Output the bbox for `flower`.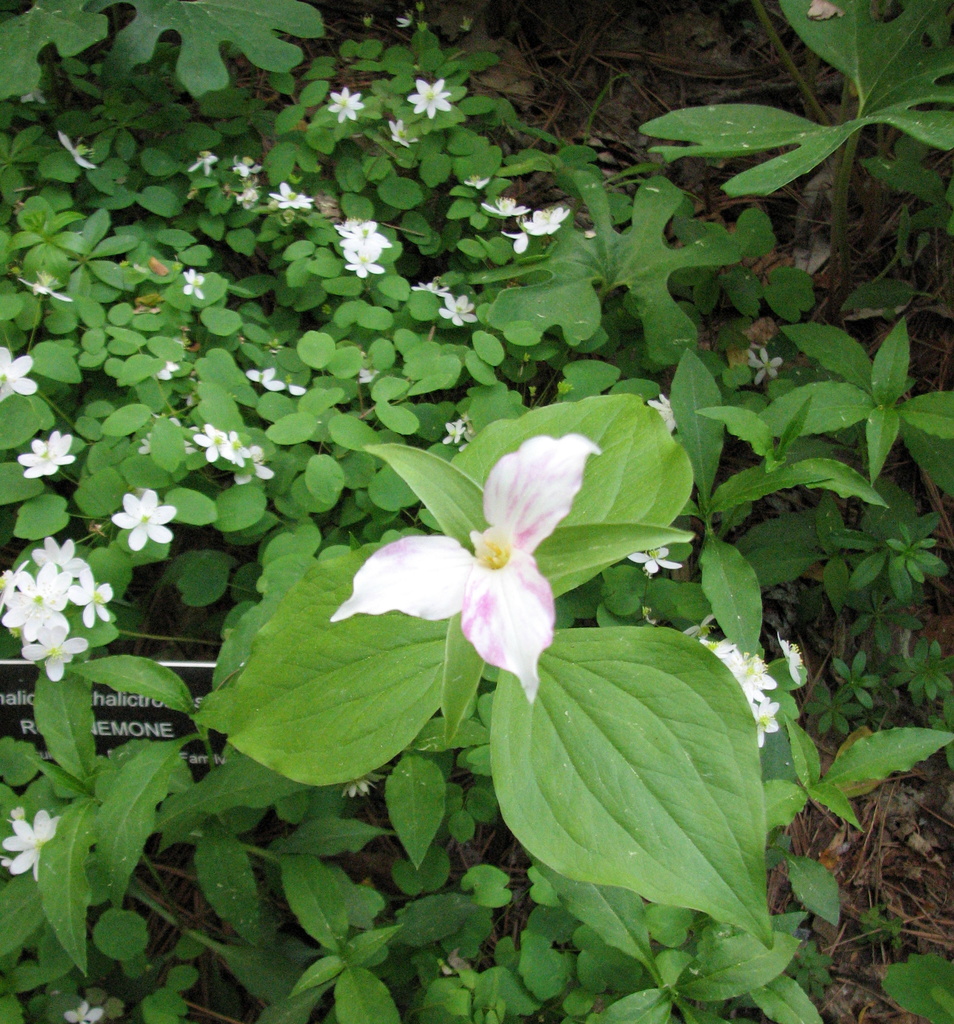
389, 118, 419, 150.
